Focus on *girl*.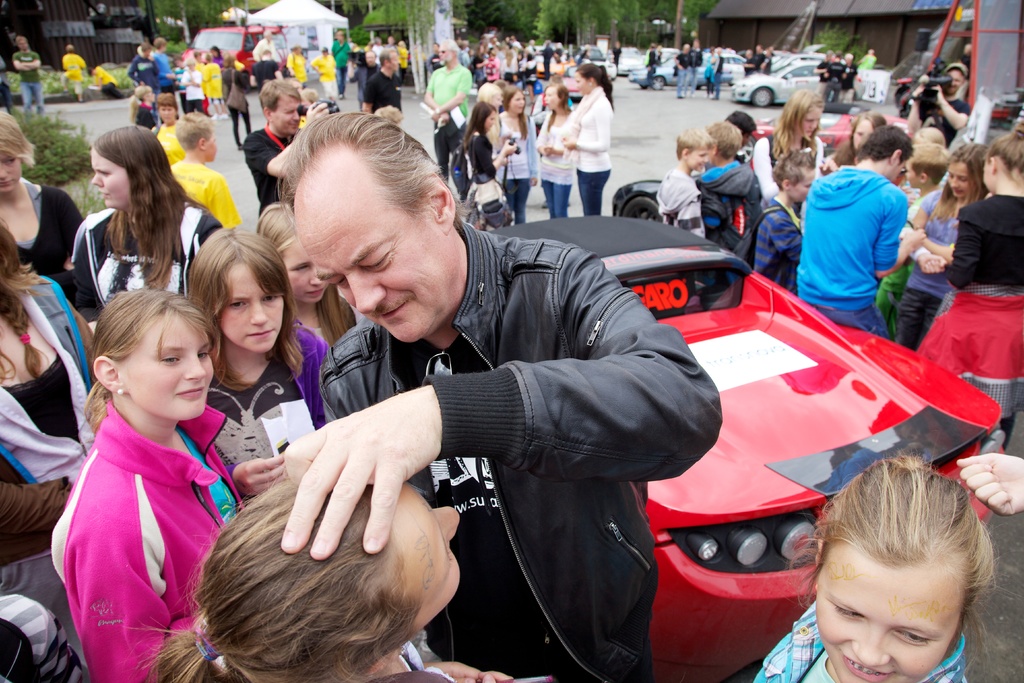
Focused at bbox=[466, 104, 523, 235].
